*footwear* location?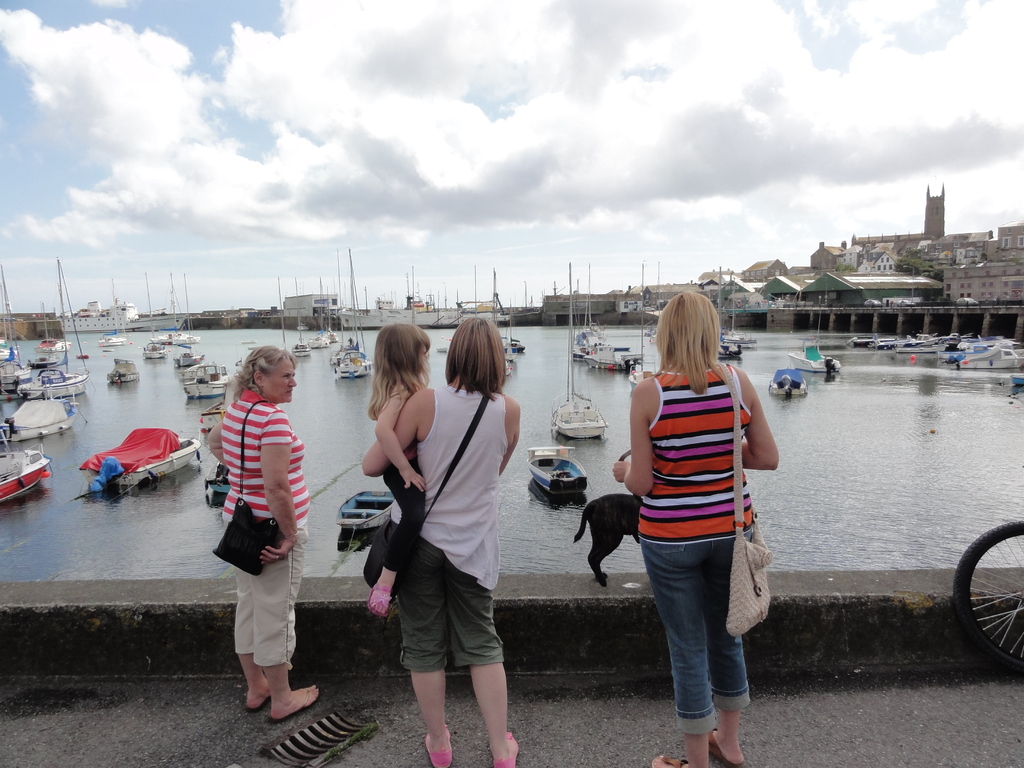
l=272, t=687, r=324, b=717
